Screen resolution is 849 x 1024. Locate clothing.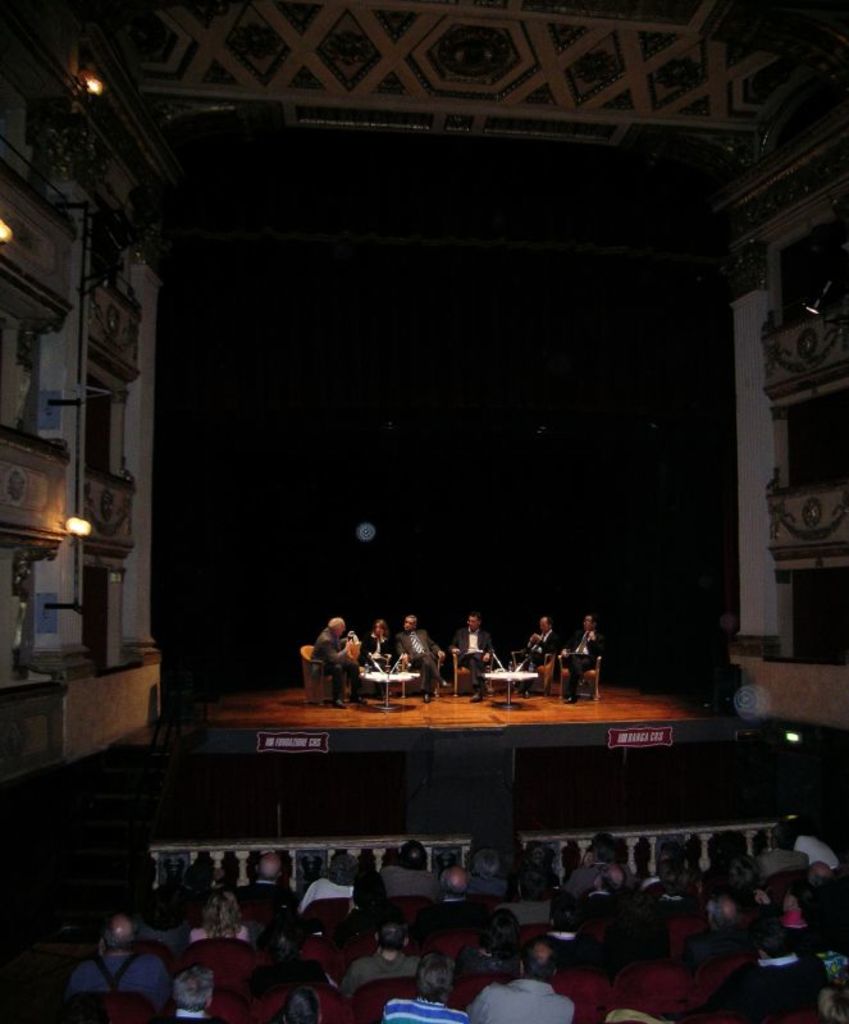
x1=190, y1=927, x2=252, y2=938.
